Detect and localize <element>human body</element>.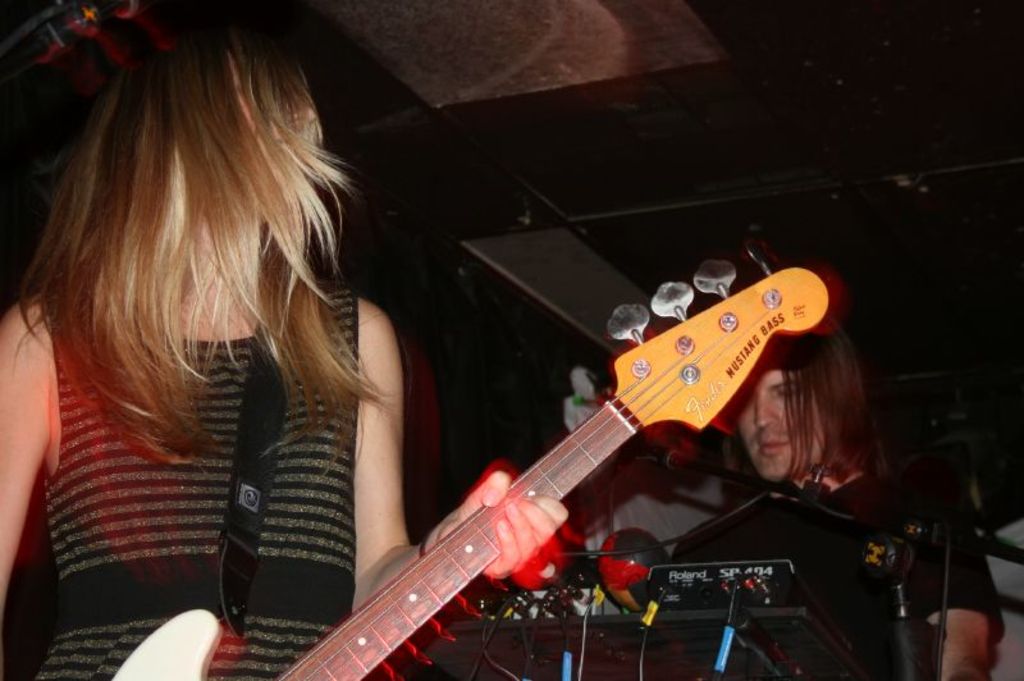
Localized at [0,17,570,680].
